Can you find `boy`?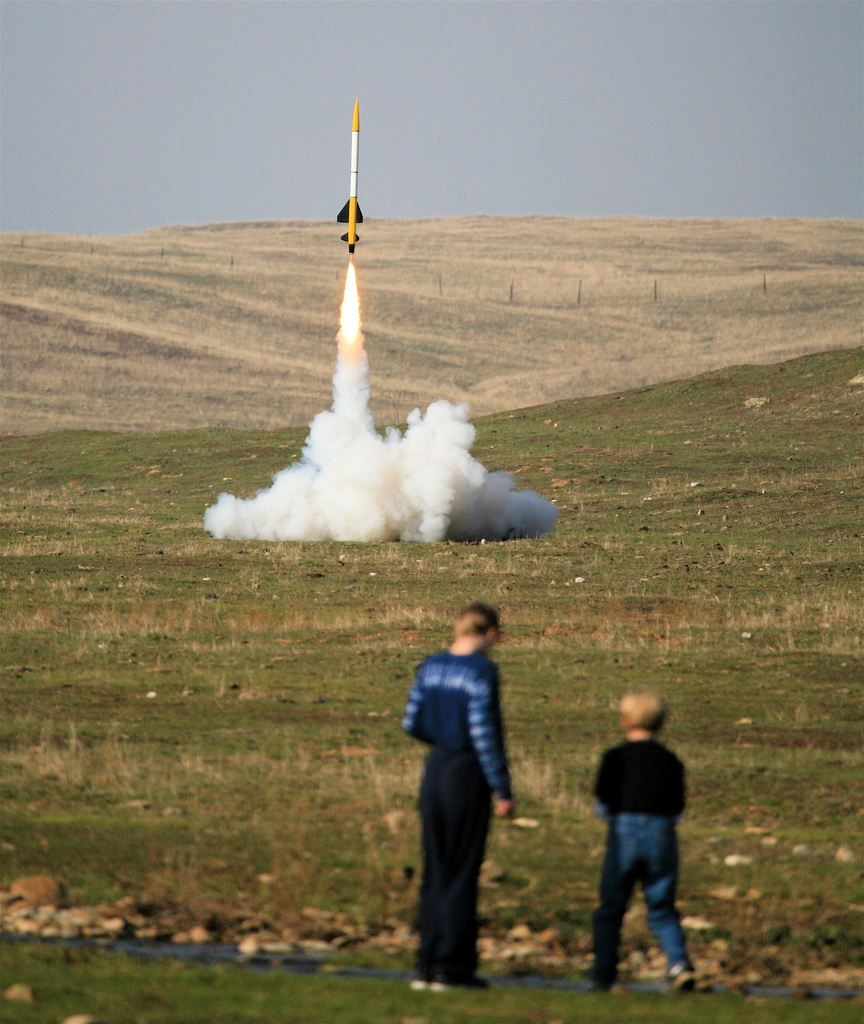
Yes, bounding box: crop(570, 679, 714, 988).
